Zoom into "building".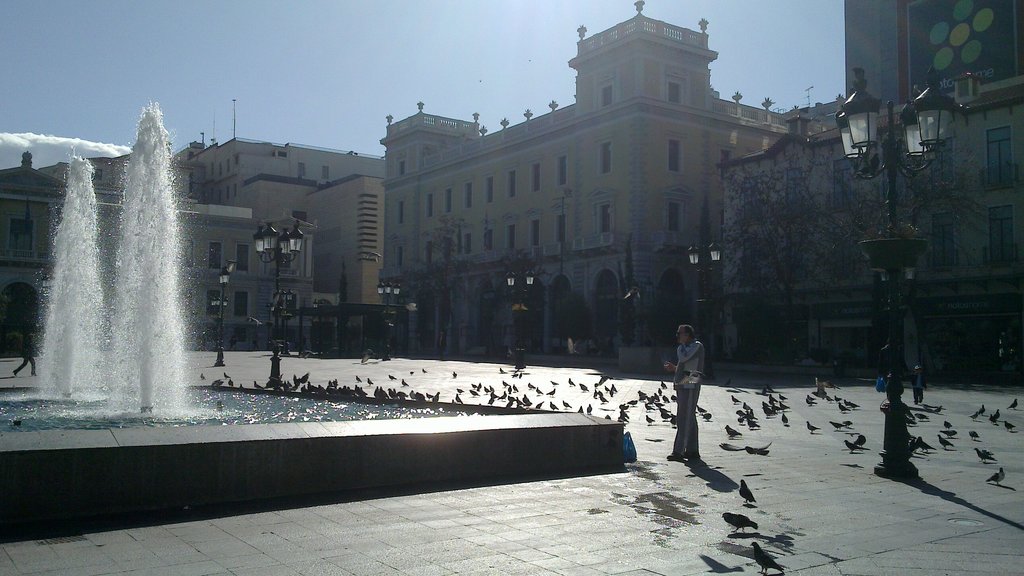
Zoom target: select_region(166, 137, 385, 336).
